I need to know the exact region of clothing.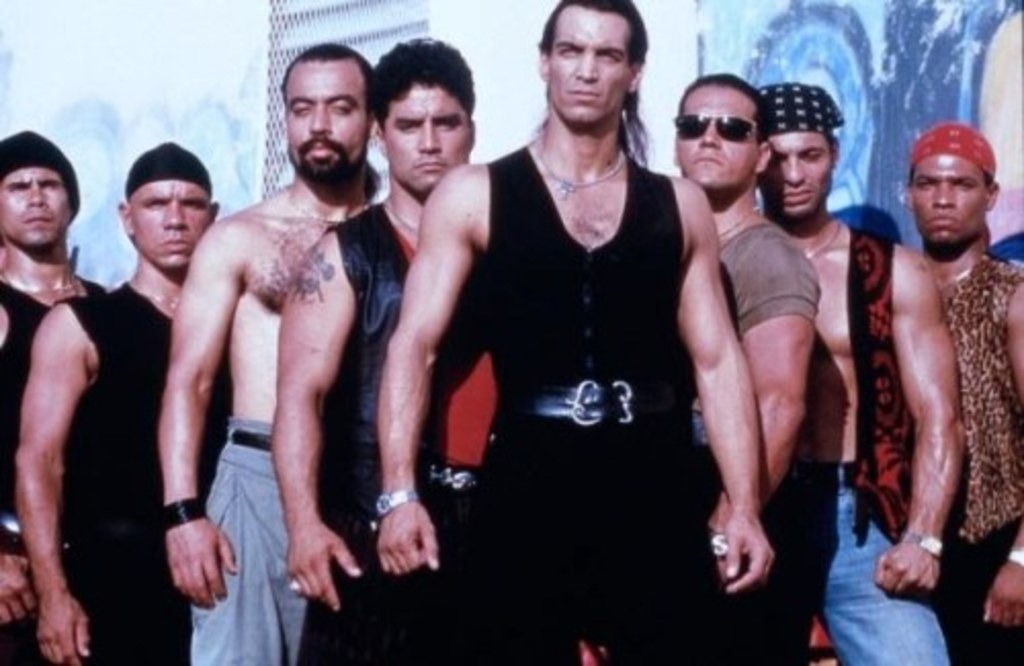
Region: crop(756, 225, 946, 664).
